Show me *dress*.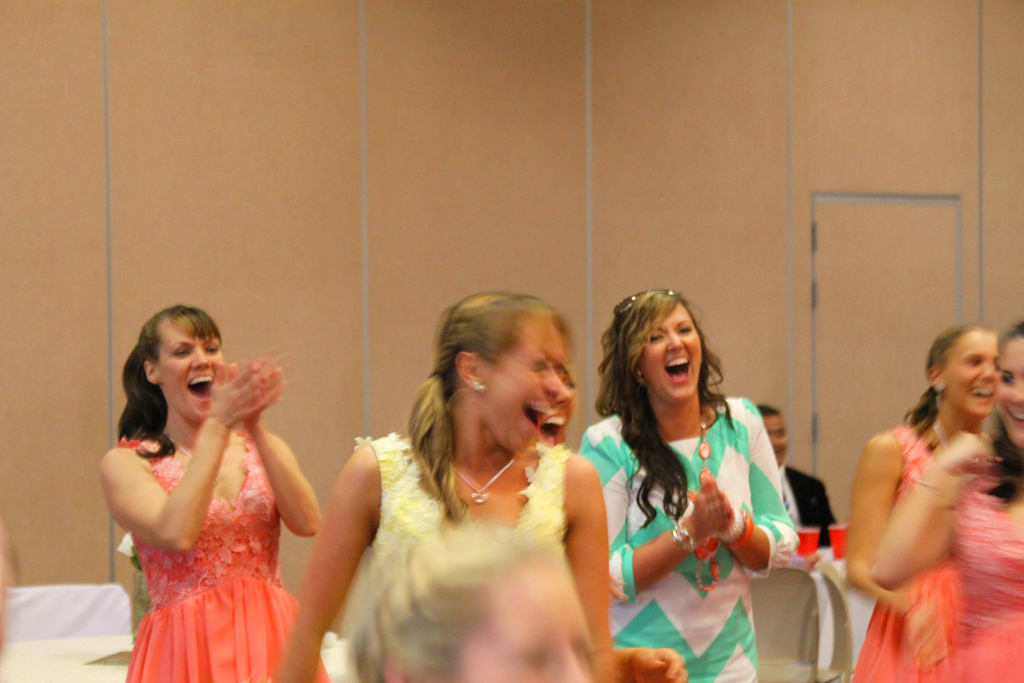
*dress* is here: bbox=(851, 423, 973, 682).
